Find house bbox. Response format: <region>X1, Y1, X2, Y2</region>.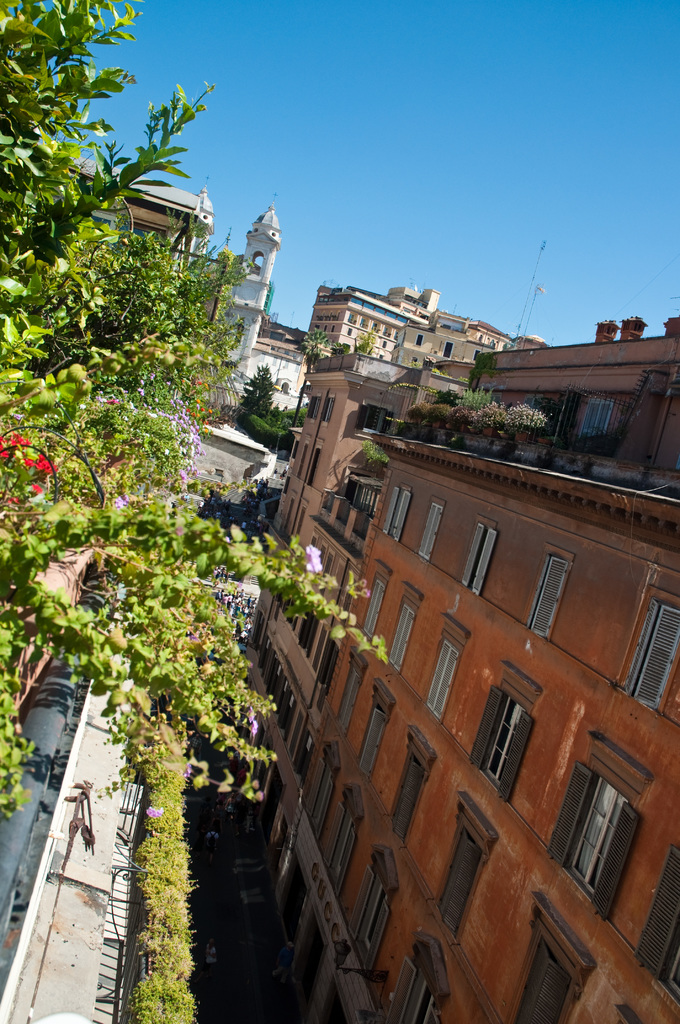
<region>306, 280, 551, 371</region>.
